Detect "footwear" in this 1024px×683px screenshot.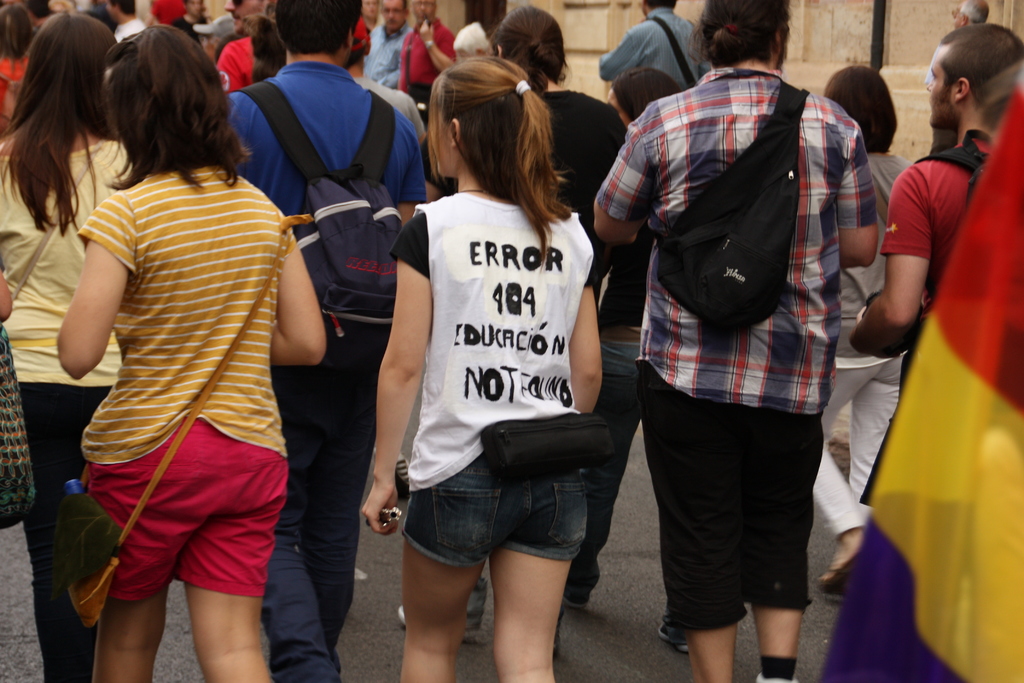
Detection: x1=817 y1=542 x2=860 y2=595.
